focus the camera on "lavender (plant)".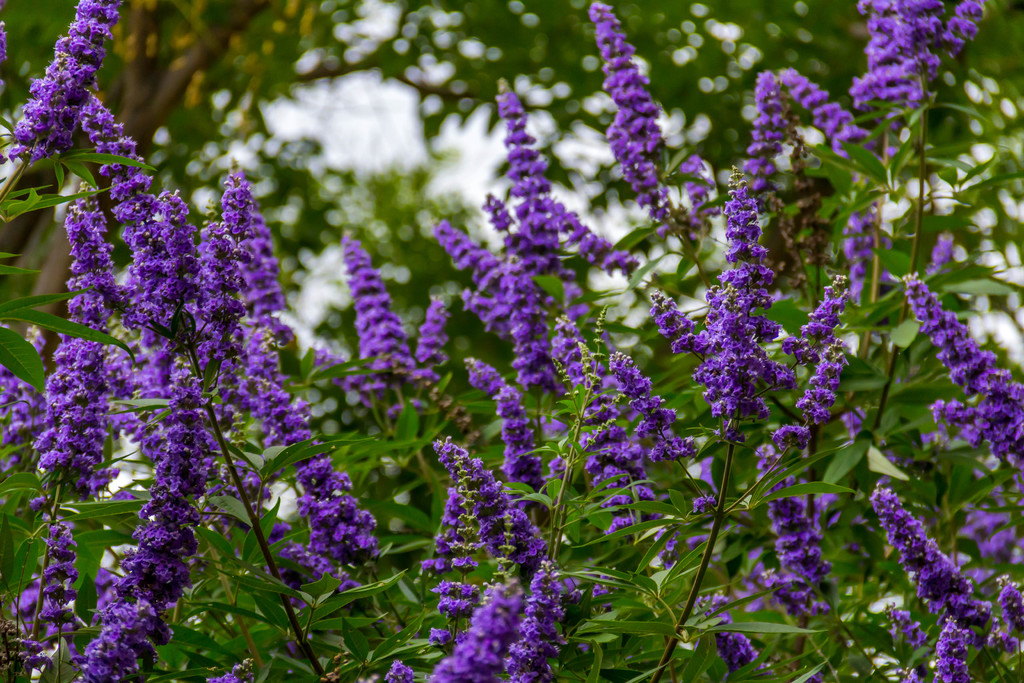
Focus region: box(444, 222, 528, 299).
